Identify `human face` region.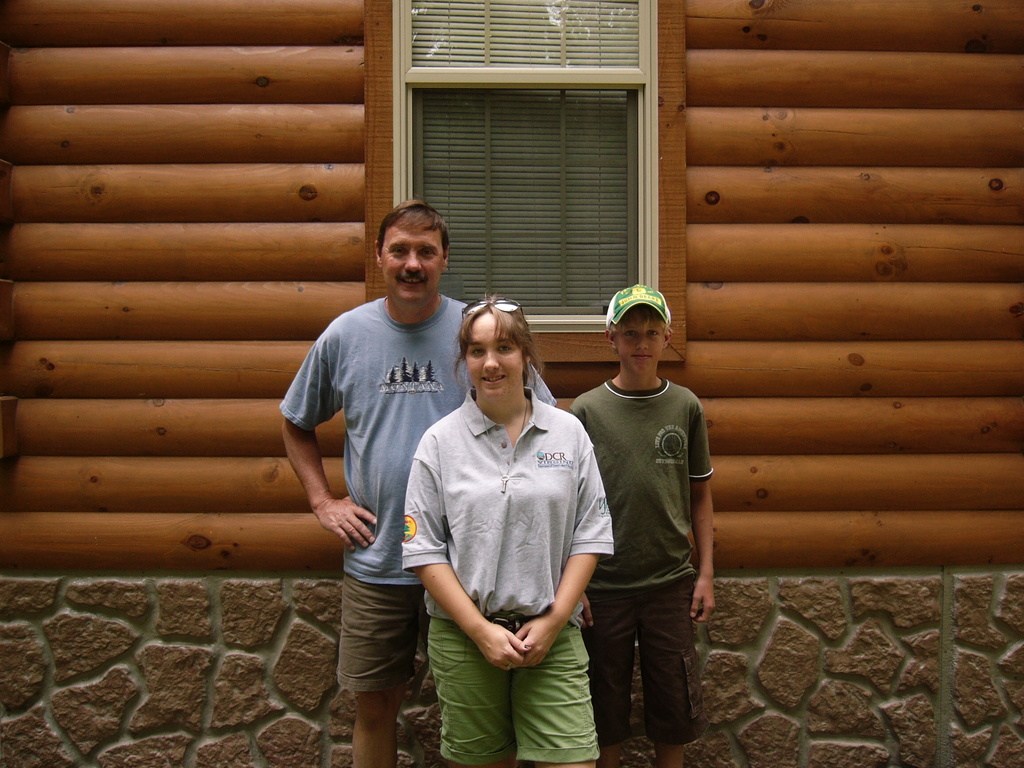
Region: pyautogui.locateOnScreen(461, 314, 524, 403).
